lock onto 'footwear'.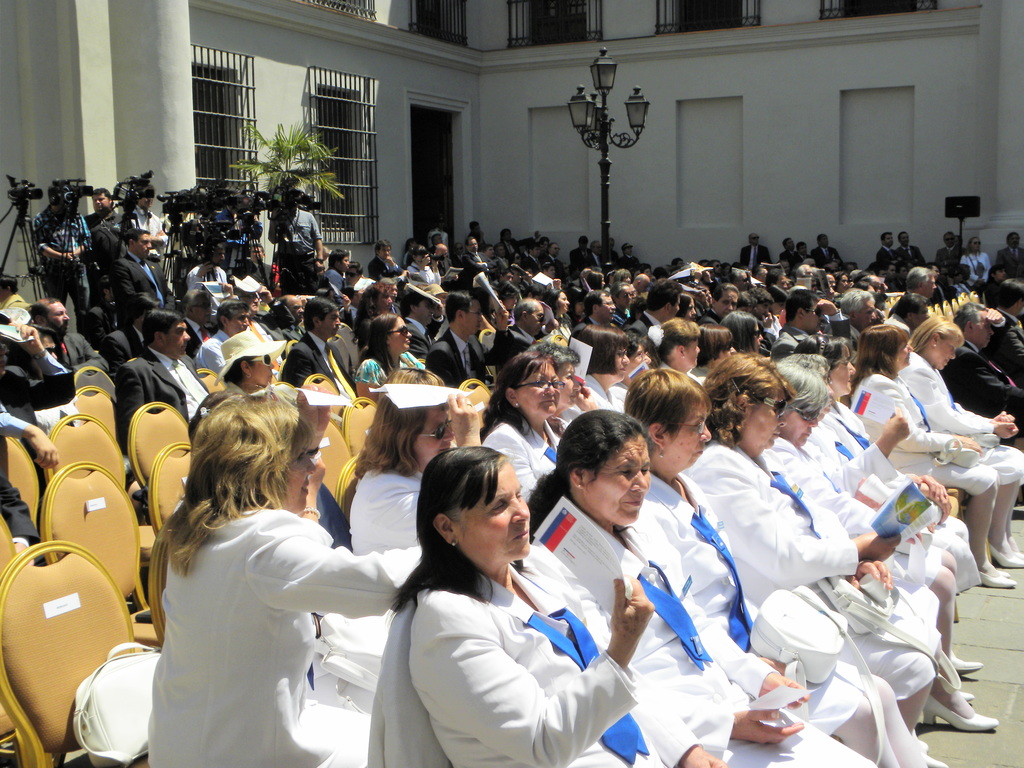
Locked: select_region(973, 560, 1004, 581).
